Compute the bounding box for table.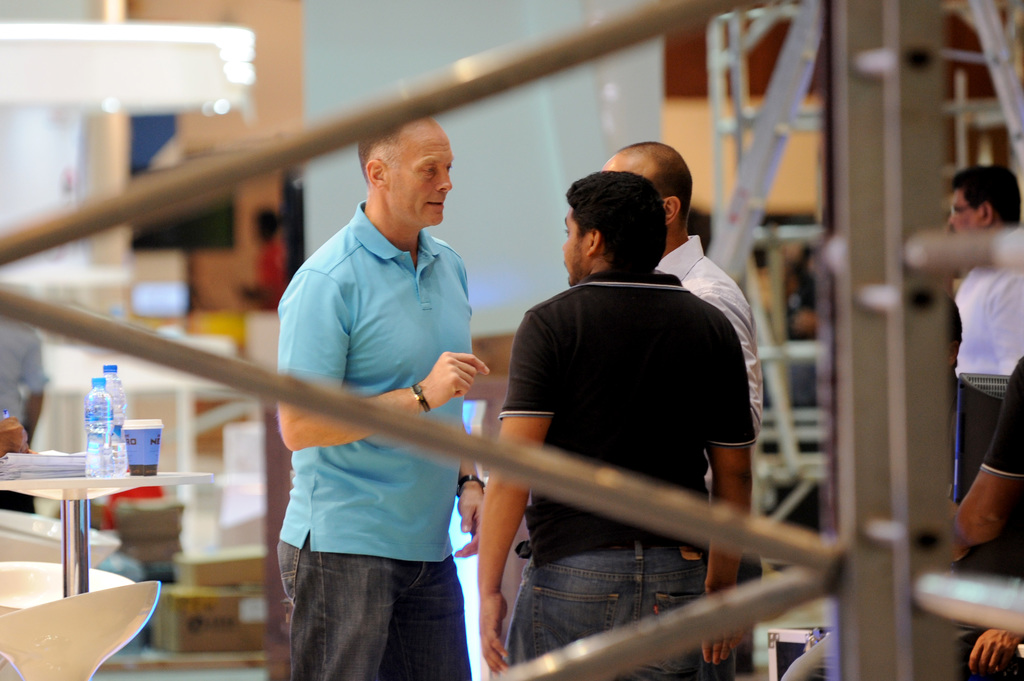
l=0, t=447, r=211, b=604.
